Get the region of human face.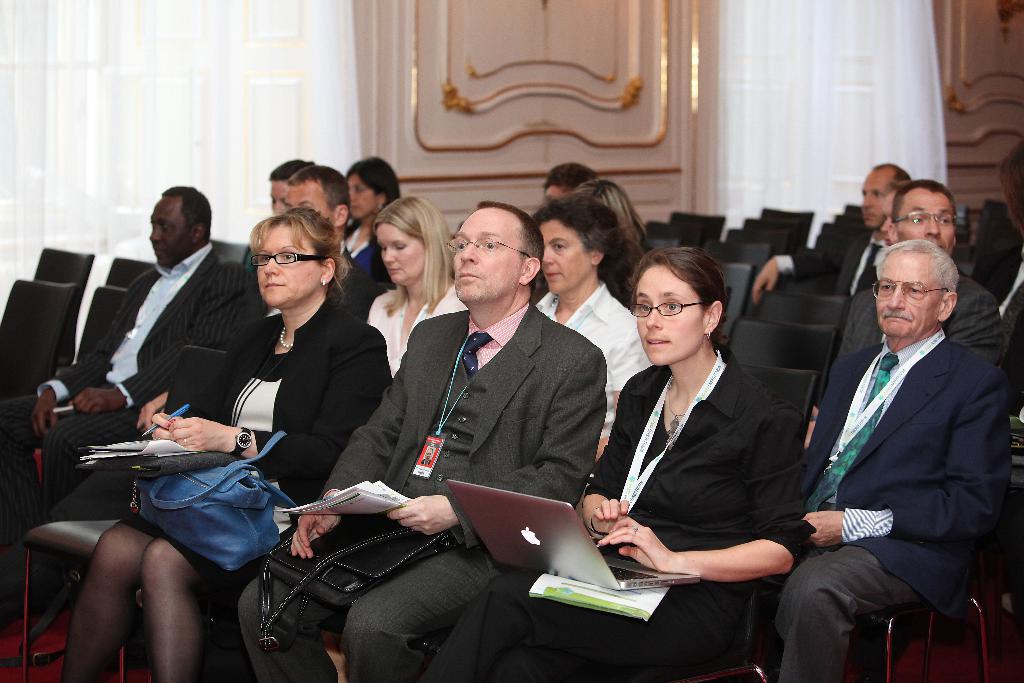
bbox=[145, 198, 191, 268].
